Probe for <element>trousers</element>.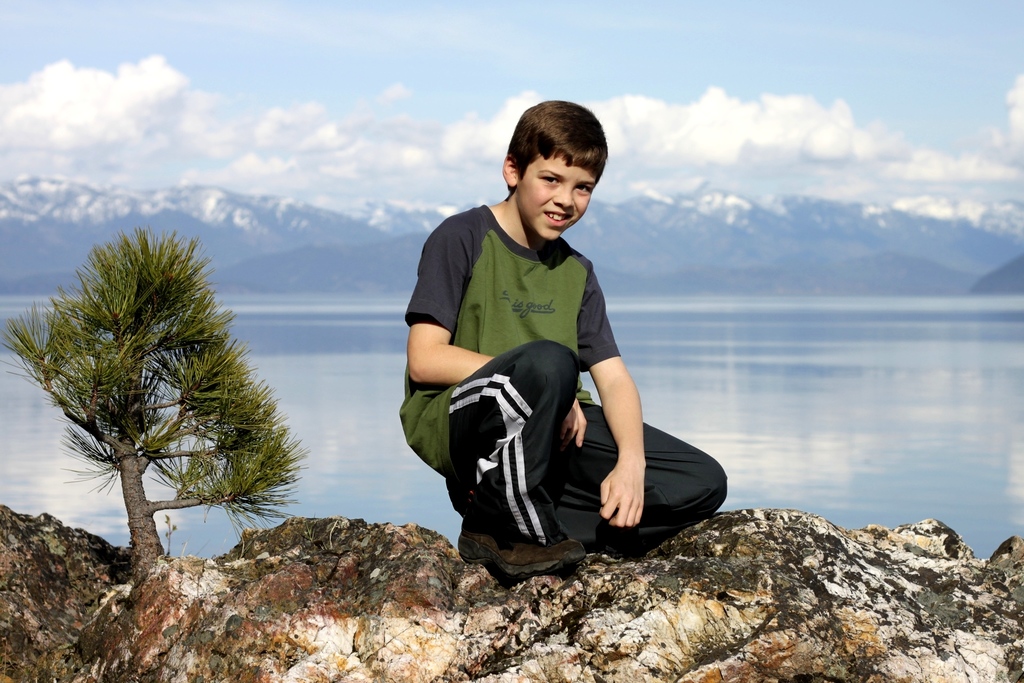
Probe result: (442, 329, 719, 546).
